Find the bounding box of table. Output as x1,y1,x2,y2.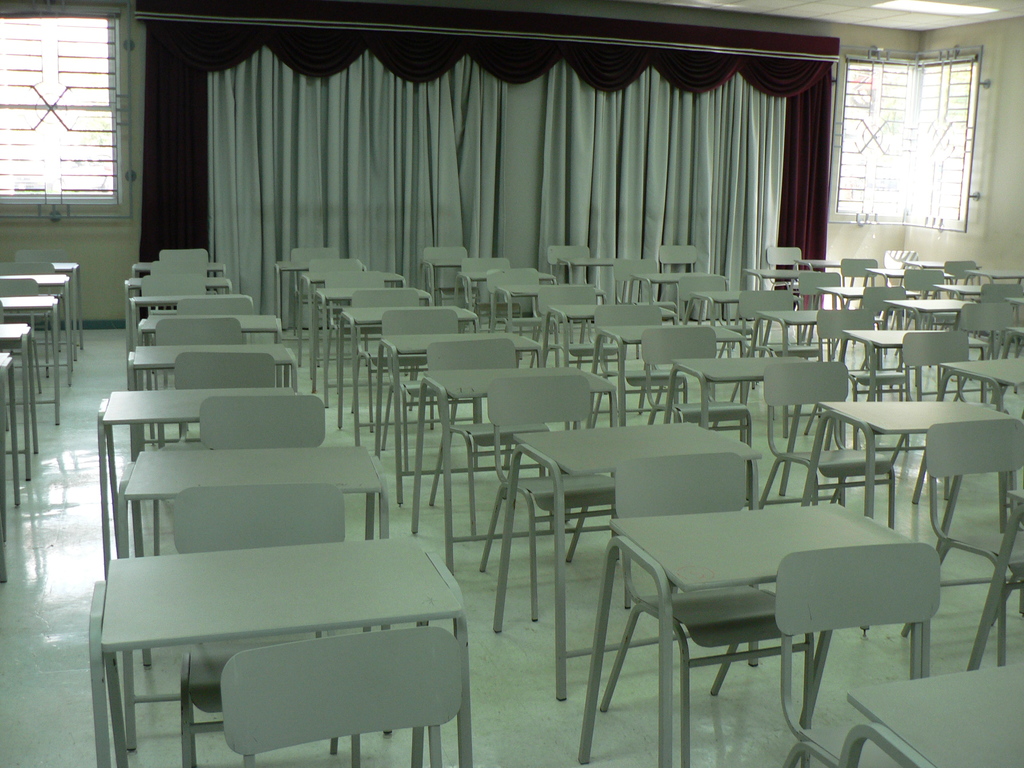
964,266,1023,285.
